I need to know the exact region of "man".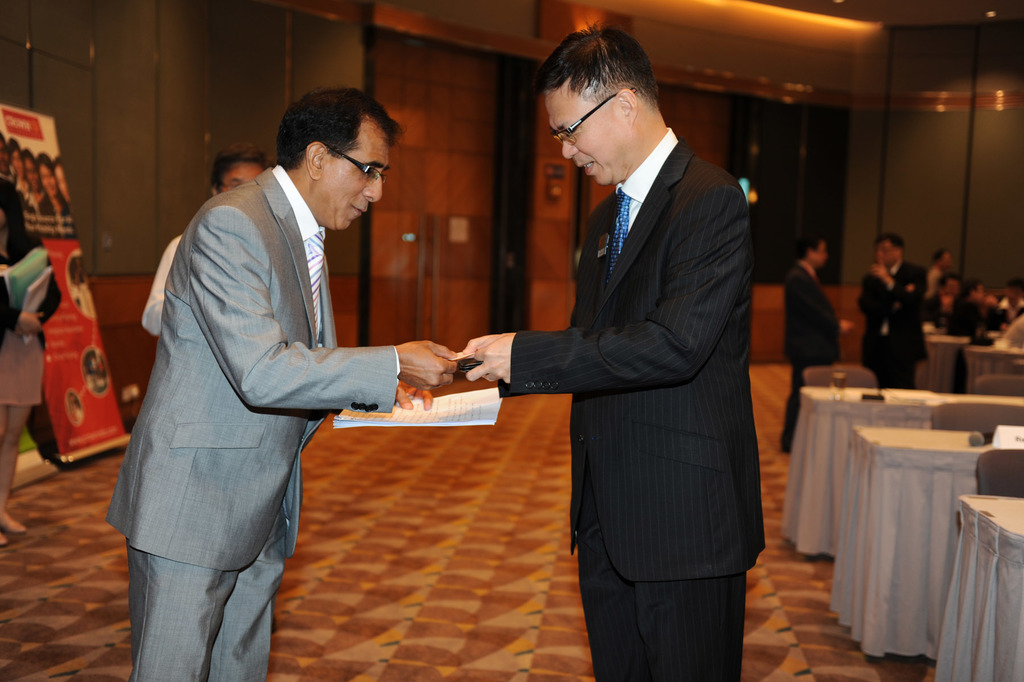
Region: <region>136, 141, 265, 345</region>.
